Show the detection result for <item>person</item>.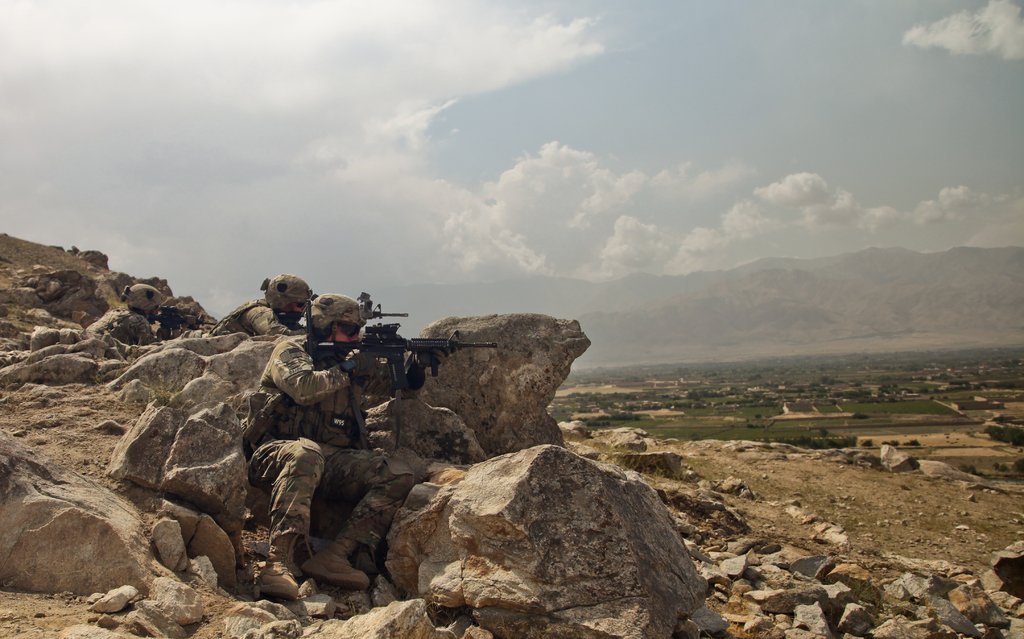
<region>247, 289, 361, 597</region>.
